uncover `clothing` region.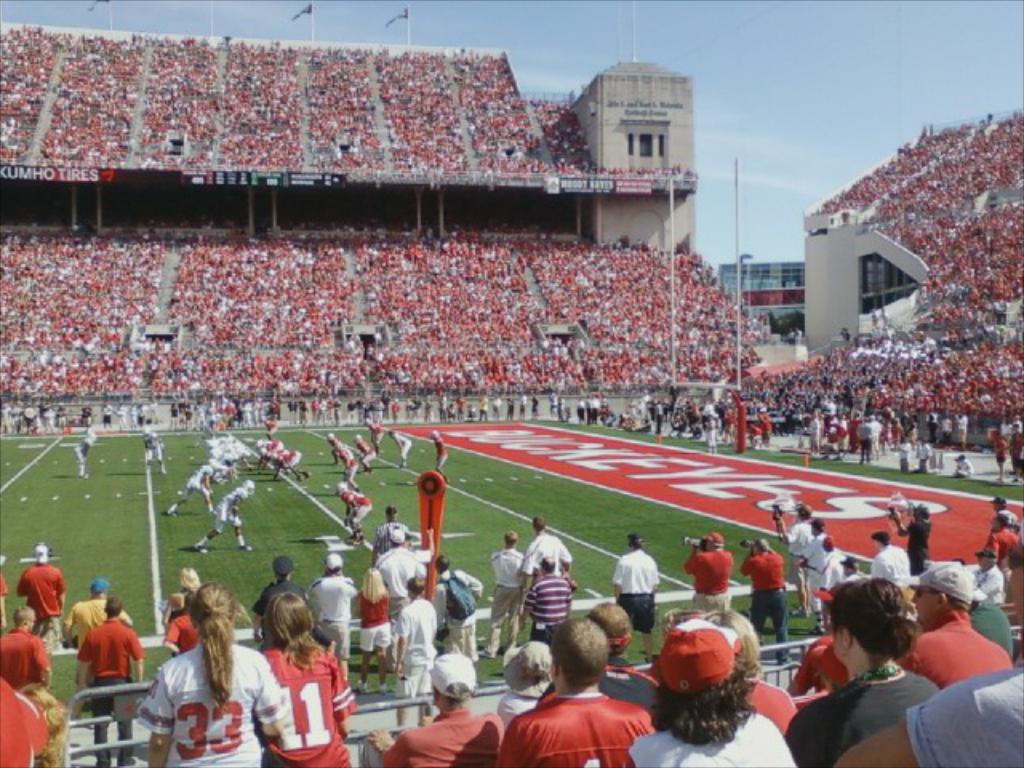
Uncovered: bbox=[0, 683, 51, 766].
